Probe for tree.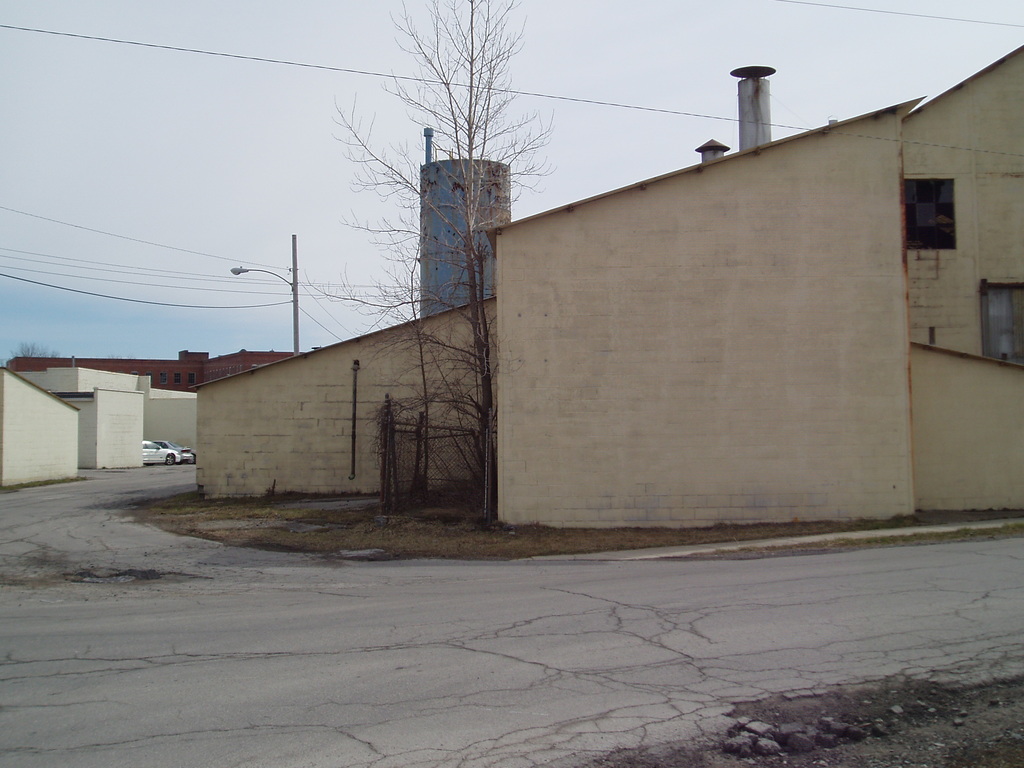
Probe result: BBox(5, 342, 61, 372).
